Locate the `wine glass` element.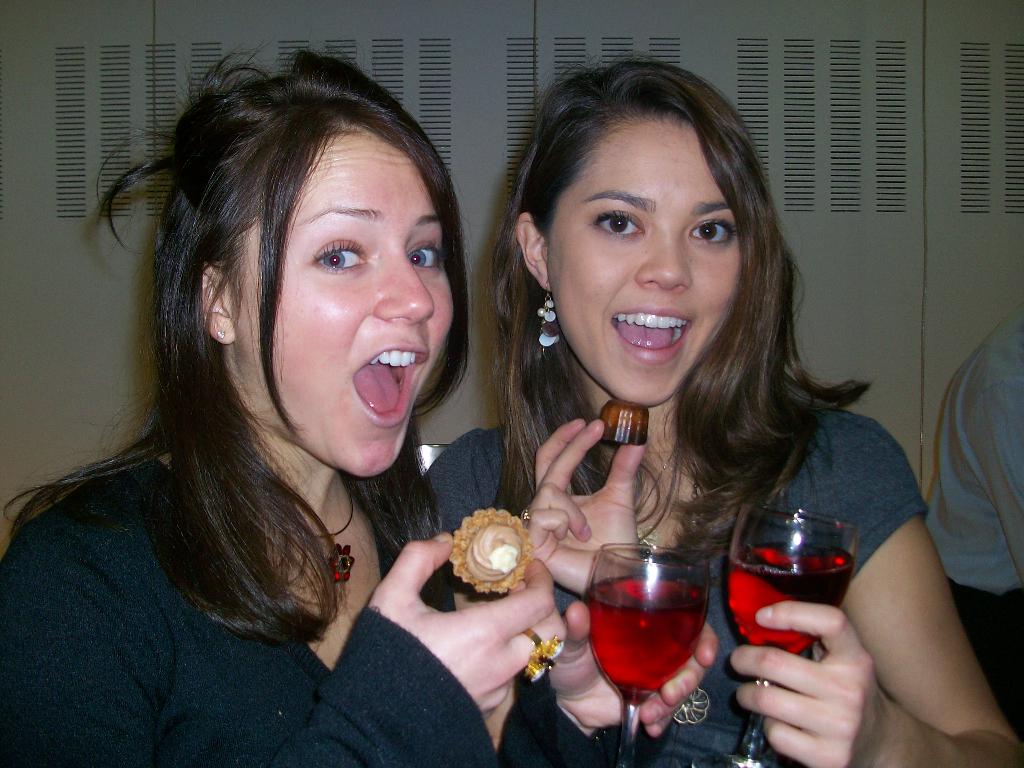
Element bbox: (587,547,708,767).
